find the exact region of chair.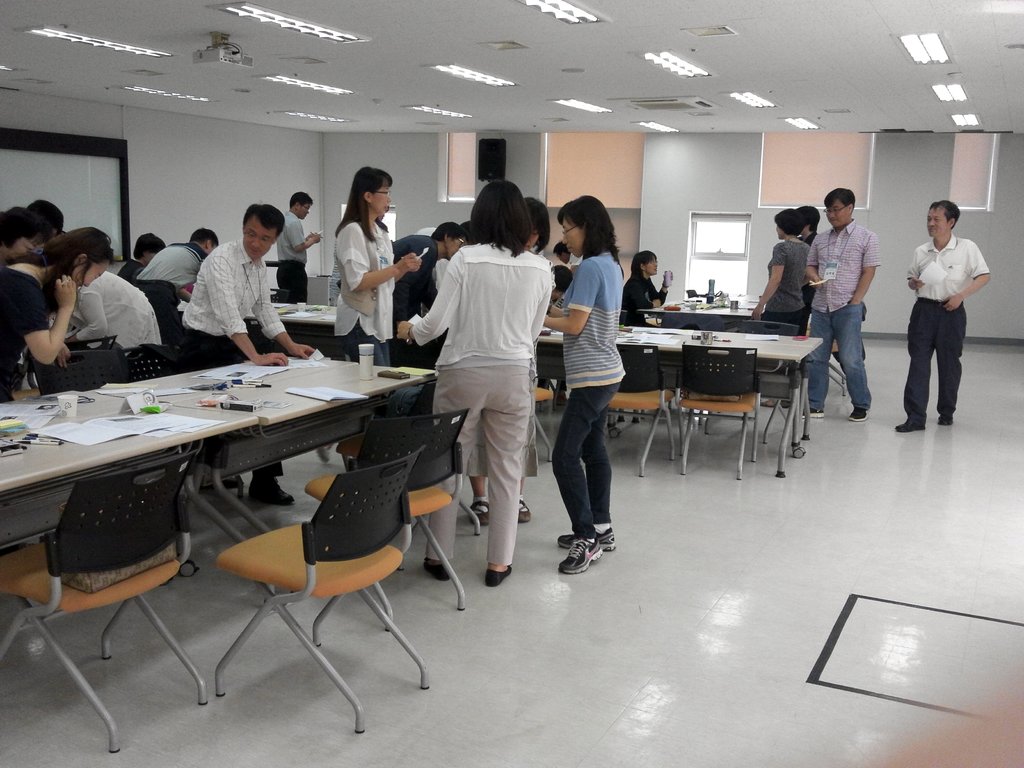
Exact region: (x1=308, y1=408, x2=468, y2=635).
